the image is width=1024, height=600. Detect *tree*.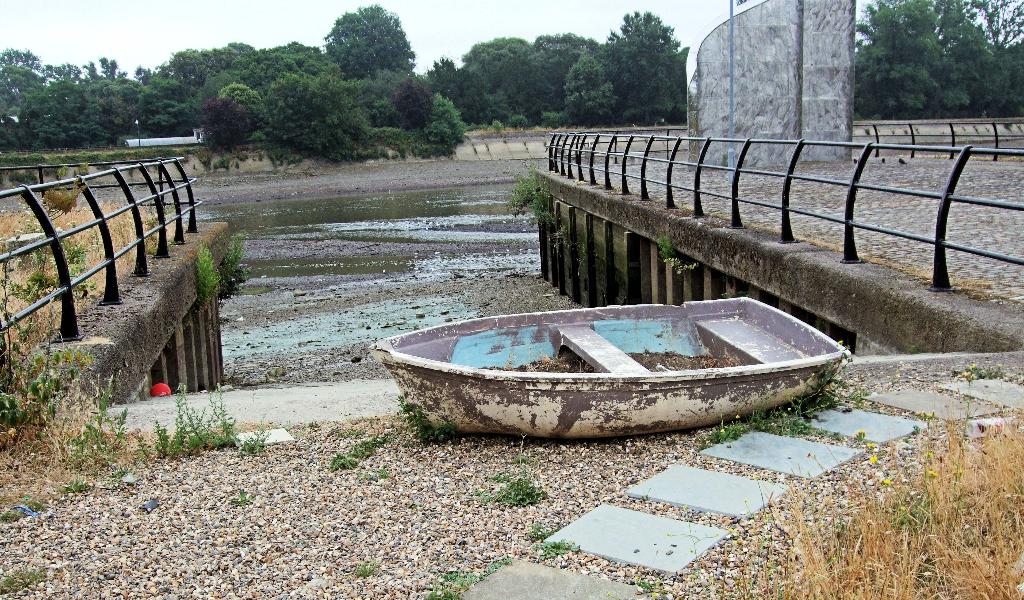
Detection: pyautogui.locateOnScreen(283, 69, 376, 161).
